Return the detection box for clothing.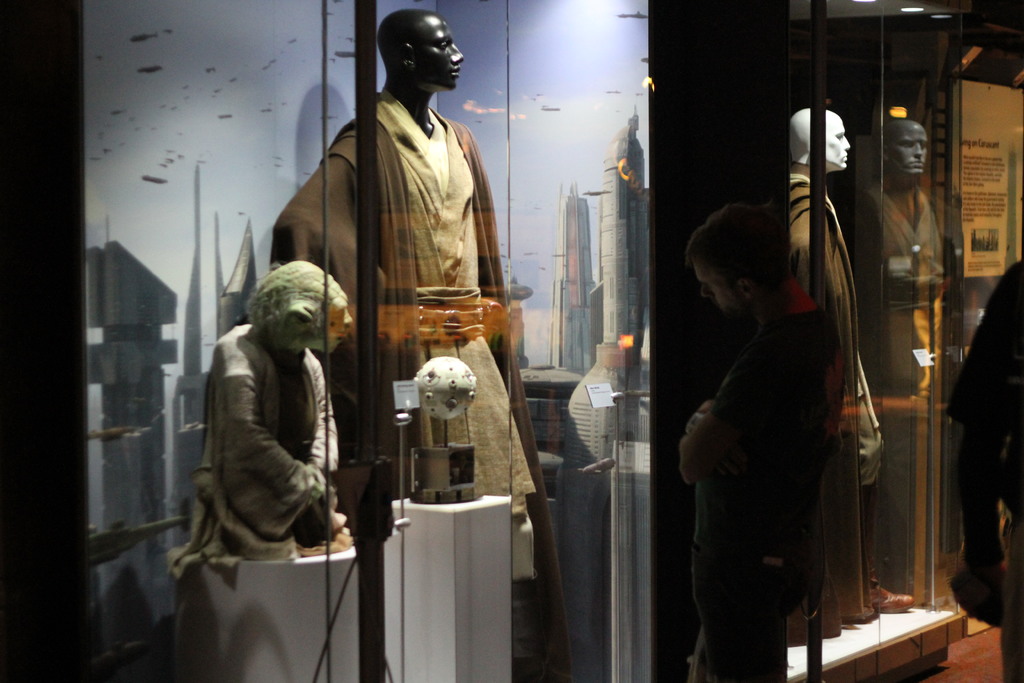
164, 318, 347, 583.
